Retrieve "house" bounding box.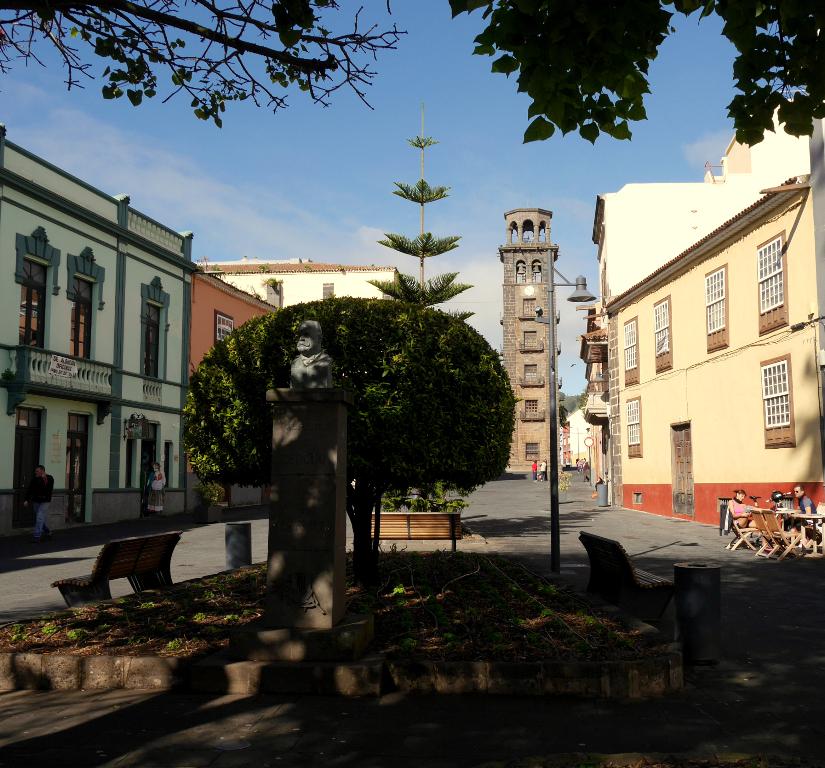
Bounding box: [185,273,282,513].
